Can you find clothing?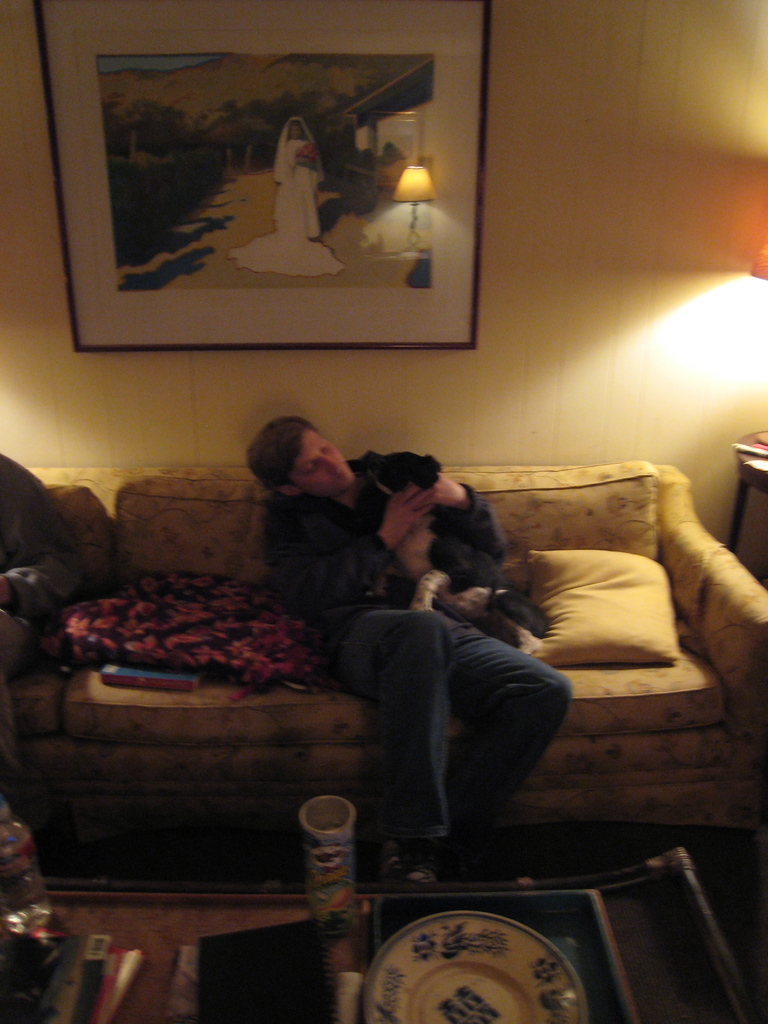
Yes, bounding box: <bbox>255, 449, 571, 867</bbox>.
